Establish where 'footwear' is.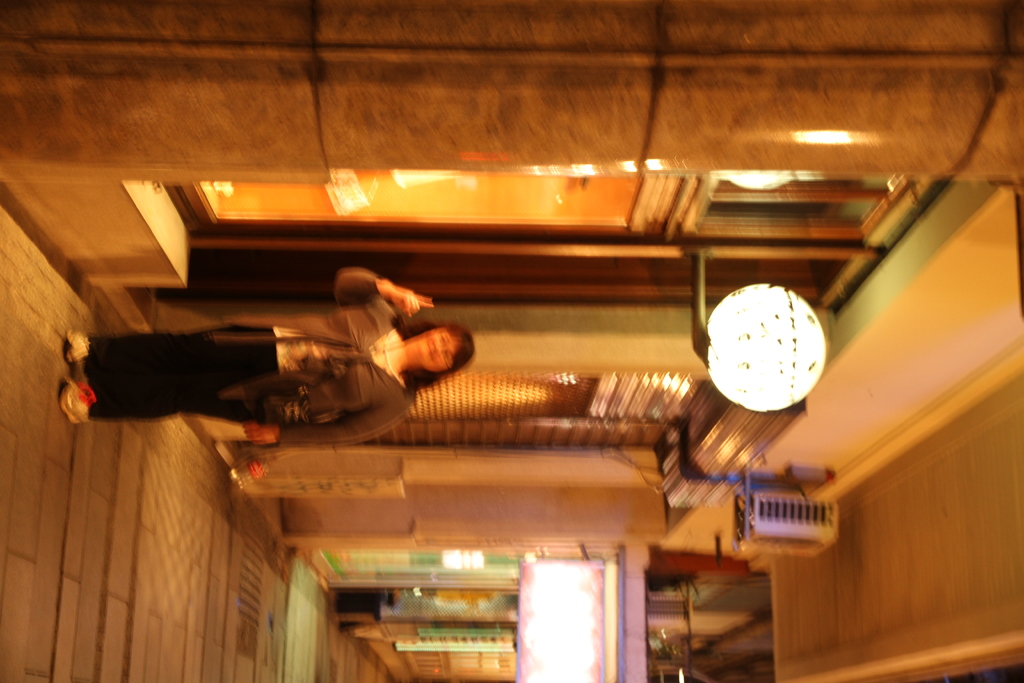
Established at locate(63, 327, 94, 366).
